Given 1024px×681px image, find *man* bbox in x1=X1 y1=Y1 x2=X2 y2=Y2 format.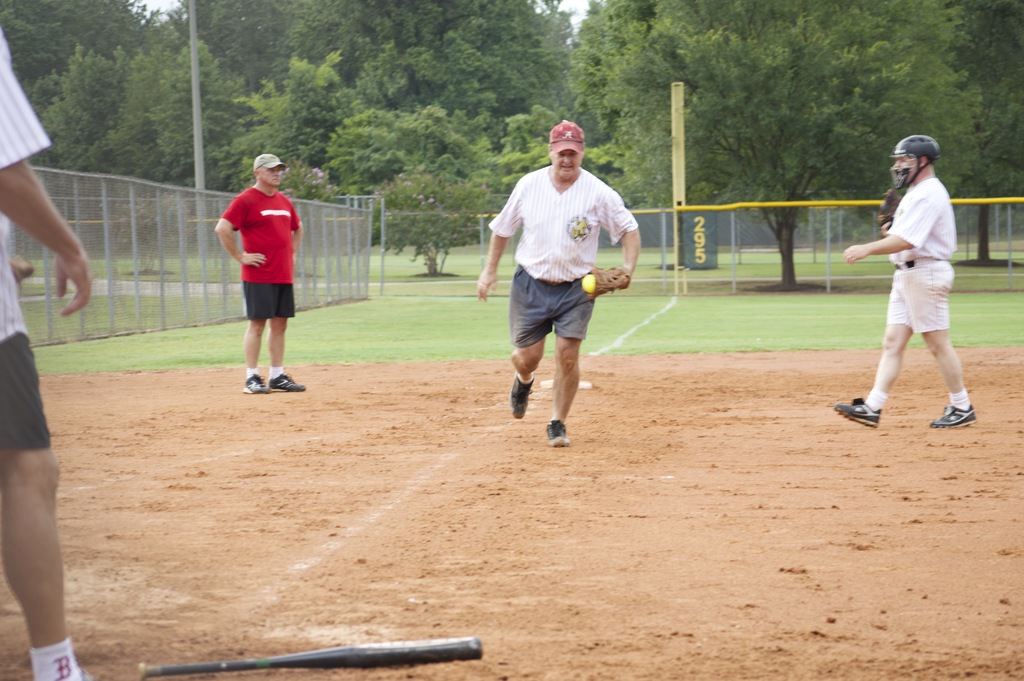
x1=471 y1=117 x2=640 y2=450.
